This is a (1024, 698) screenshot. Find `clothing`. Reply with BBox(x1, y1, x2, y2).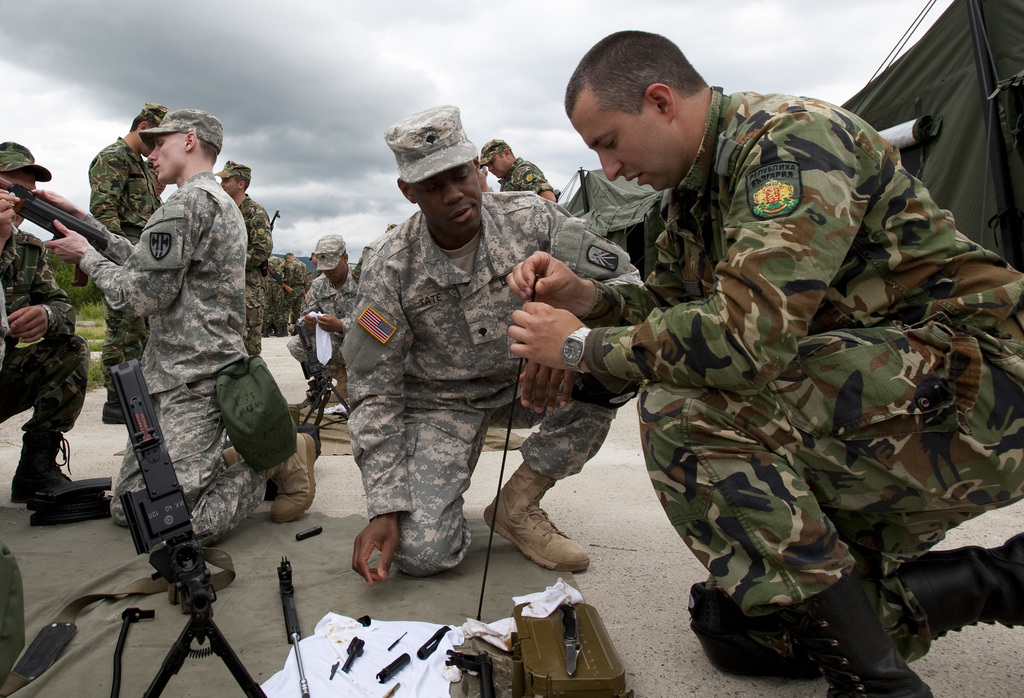
BBox(335, 195, 641, 574).
